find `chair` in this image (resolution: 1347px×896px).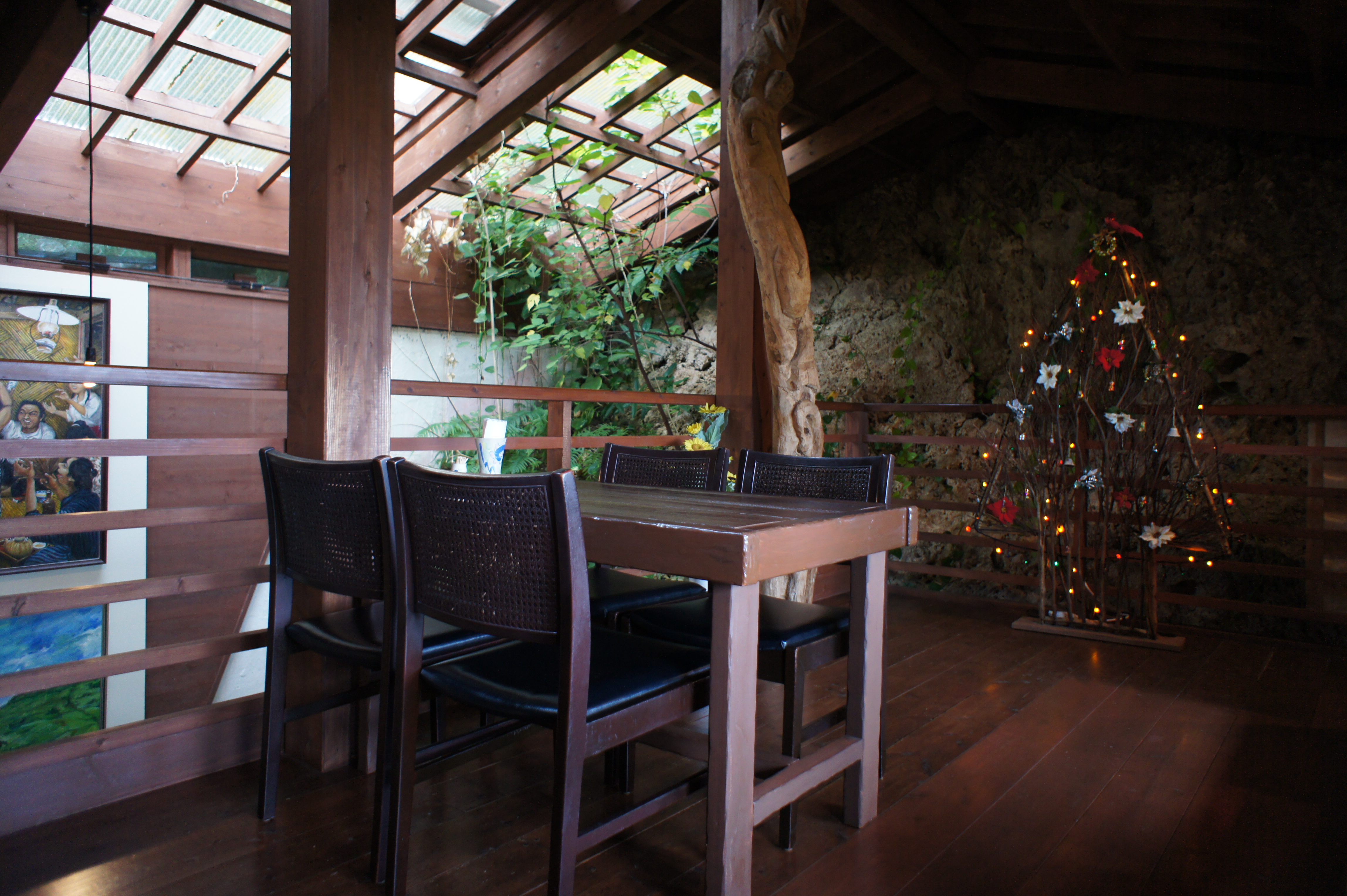
detection(182, 131, 263, 251).
